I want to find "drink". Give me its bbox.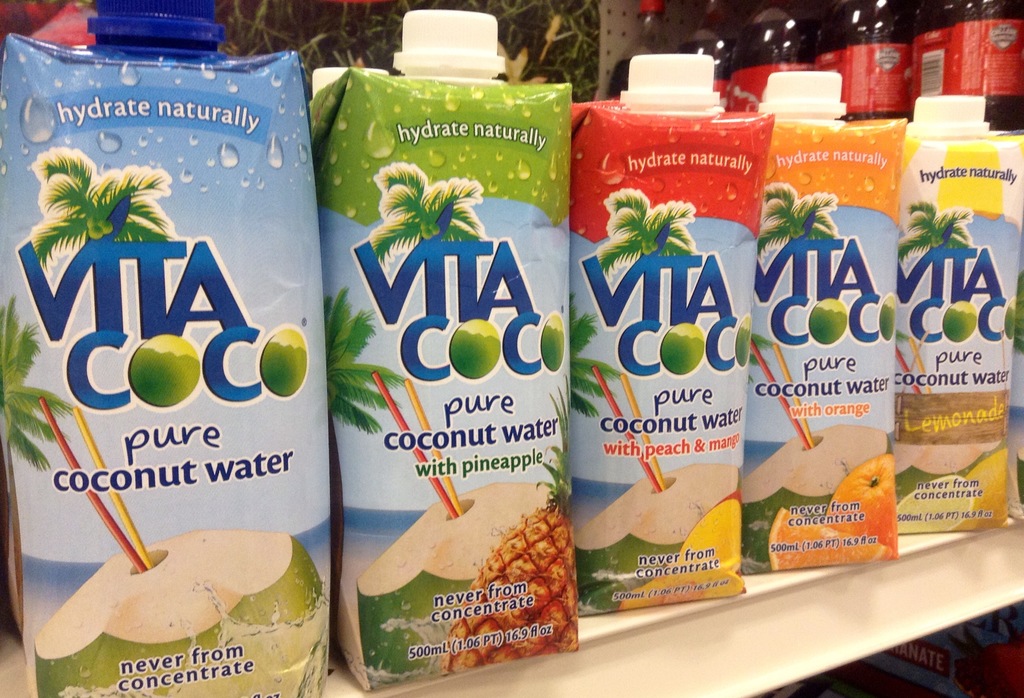
select_region(318, 10, 577, 695).
